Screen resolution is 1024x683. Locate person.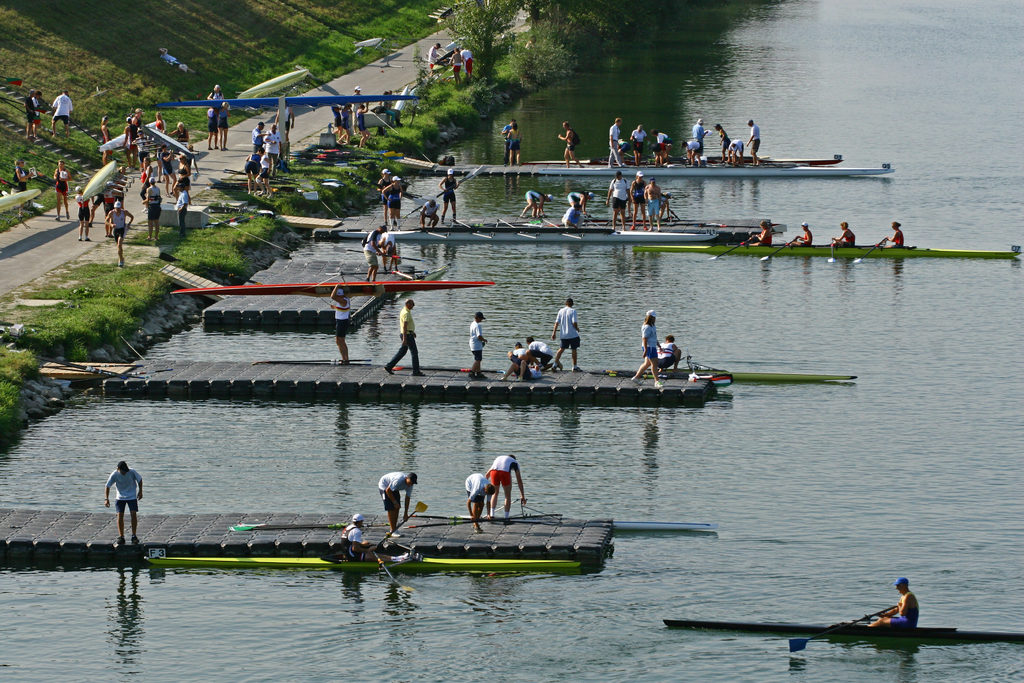
{"x1": 546, "y1": 293, "x2": 588, "y2": 375}.
